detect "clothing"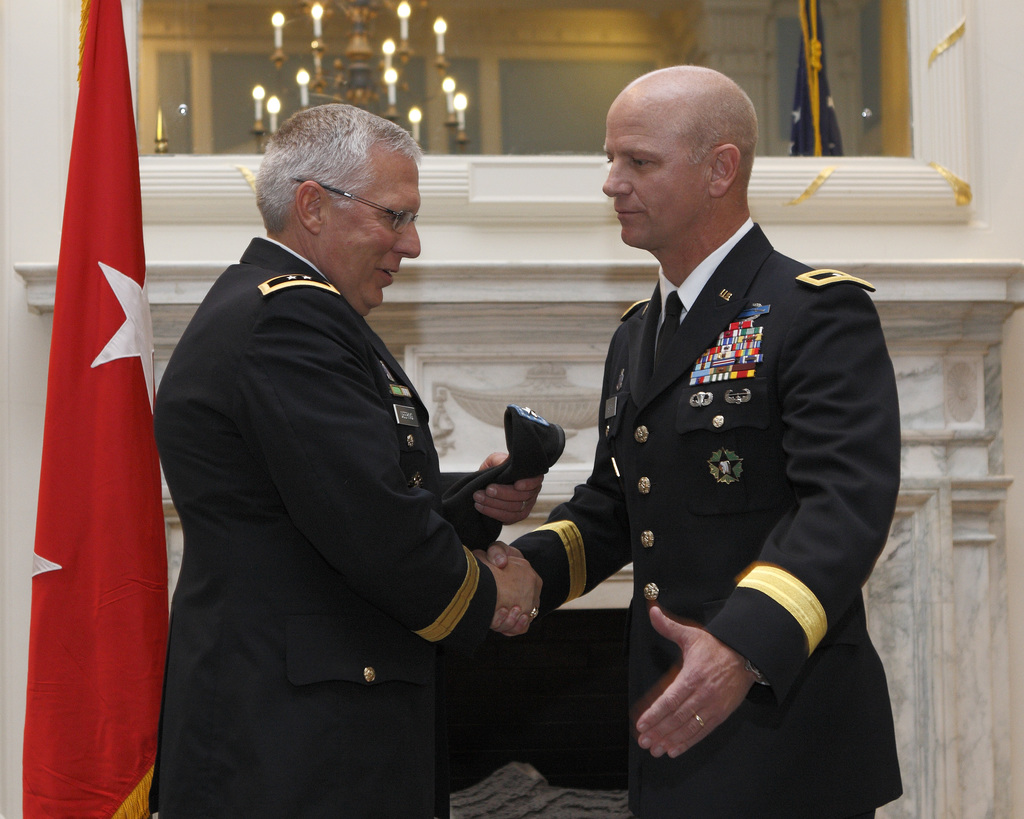
select_region(506, 86, 899, 795)
